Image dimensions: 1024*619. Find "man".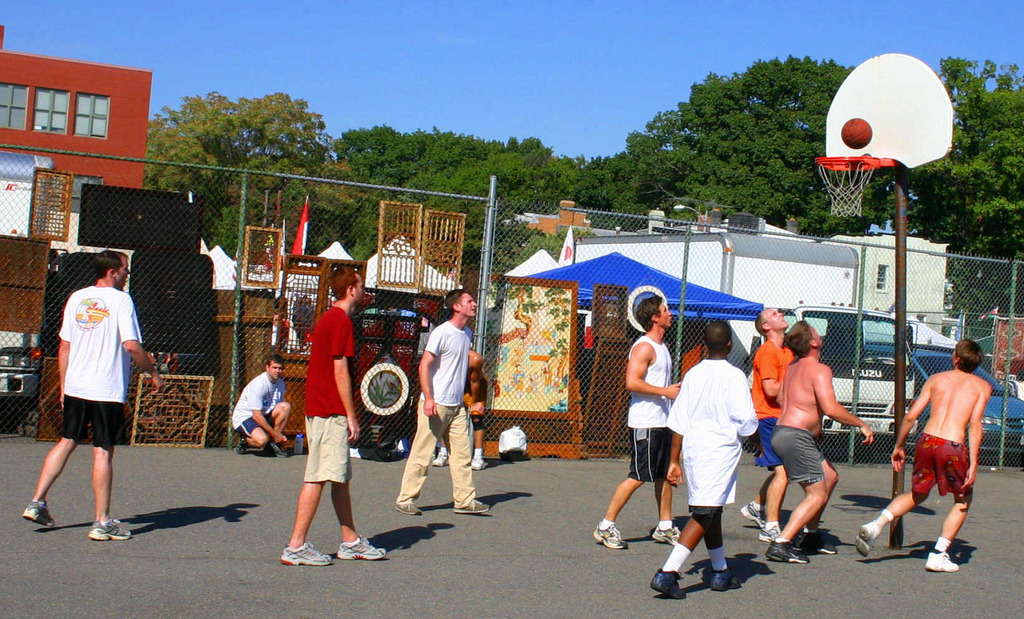
left=742, top=294, right=784, bottom=544.
